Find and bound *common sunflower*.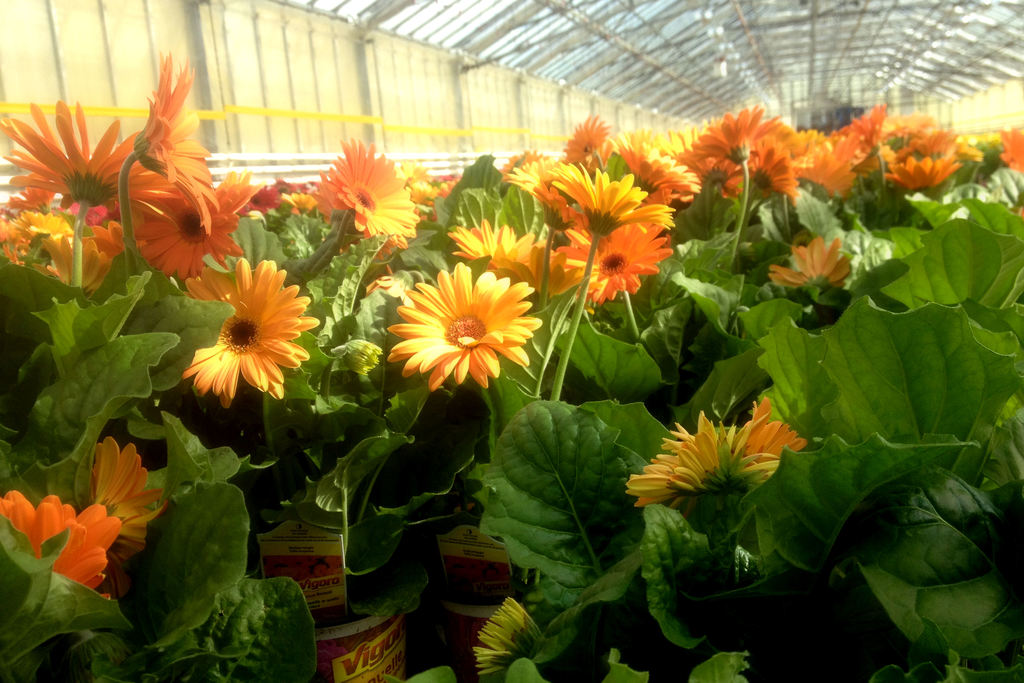
Bound: pyautogui.locateOnScreen(607, 139, 692, 202).
